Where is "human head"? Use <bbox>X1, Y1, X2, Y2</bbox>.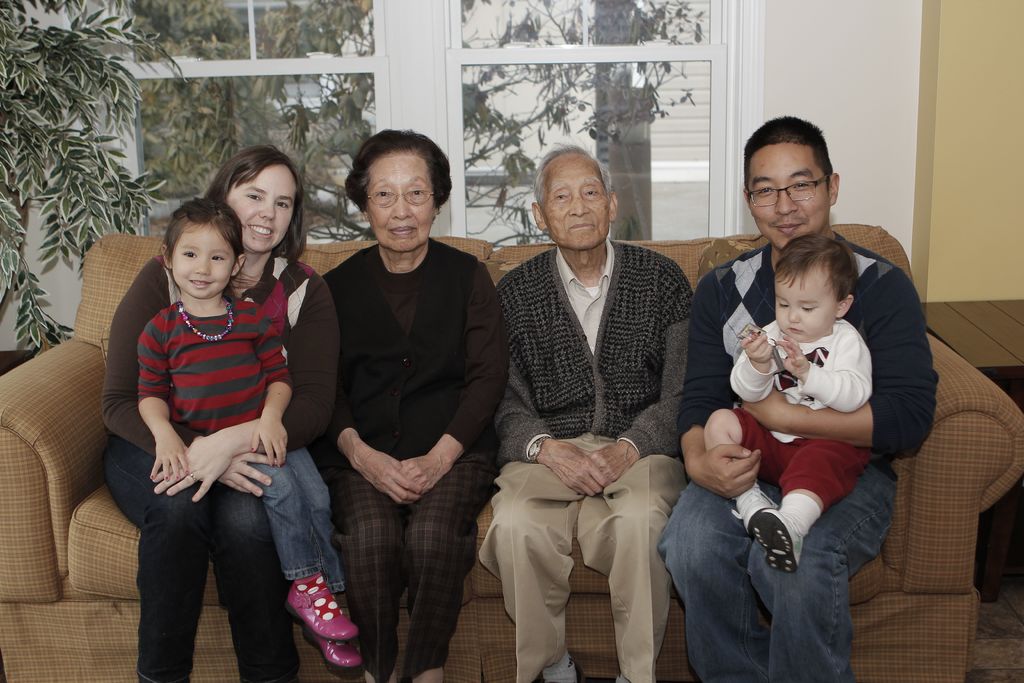
<bbox>770, 233, 860, 341</bbox>.
